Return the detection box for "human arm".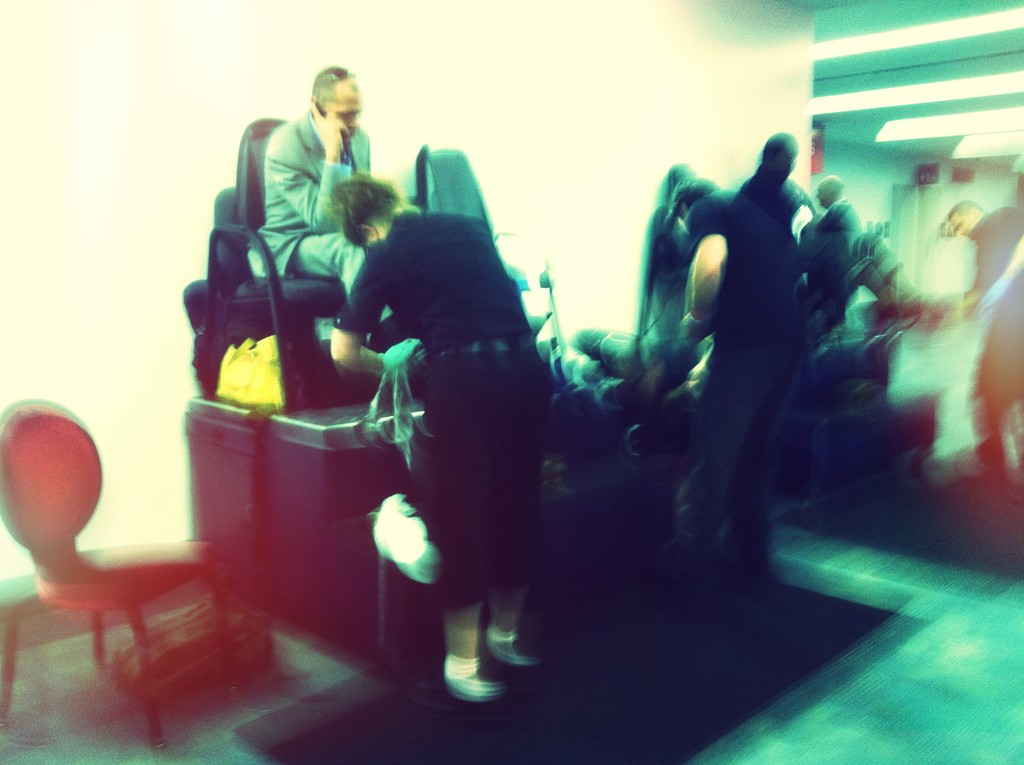
[264,117,356,236].
